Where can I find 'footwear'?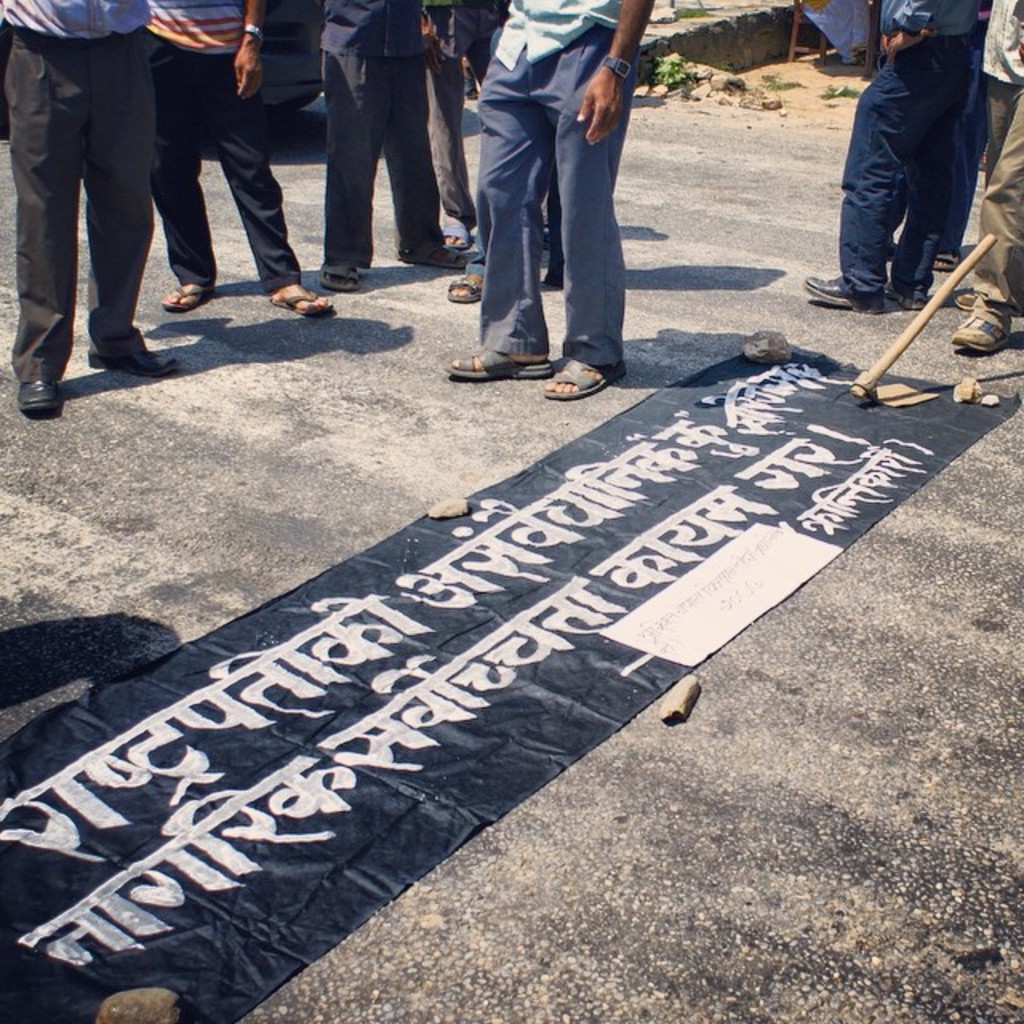
You can find it at BBox(949, 304, 1016, 358).
